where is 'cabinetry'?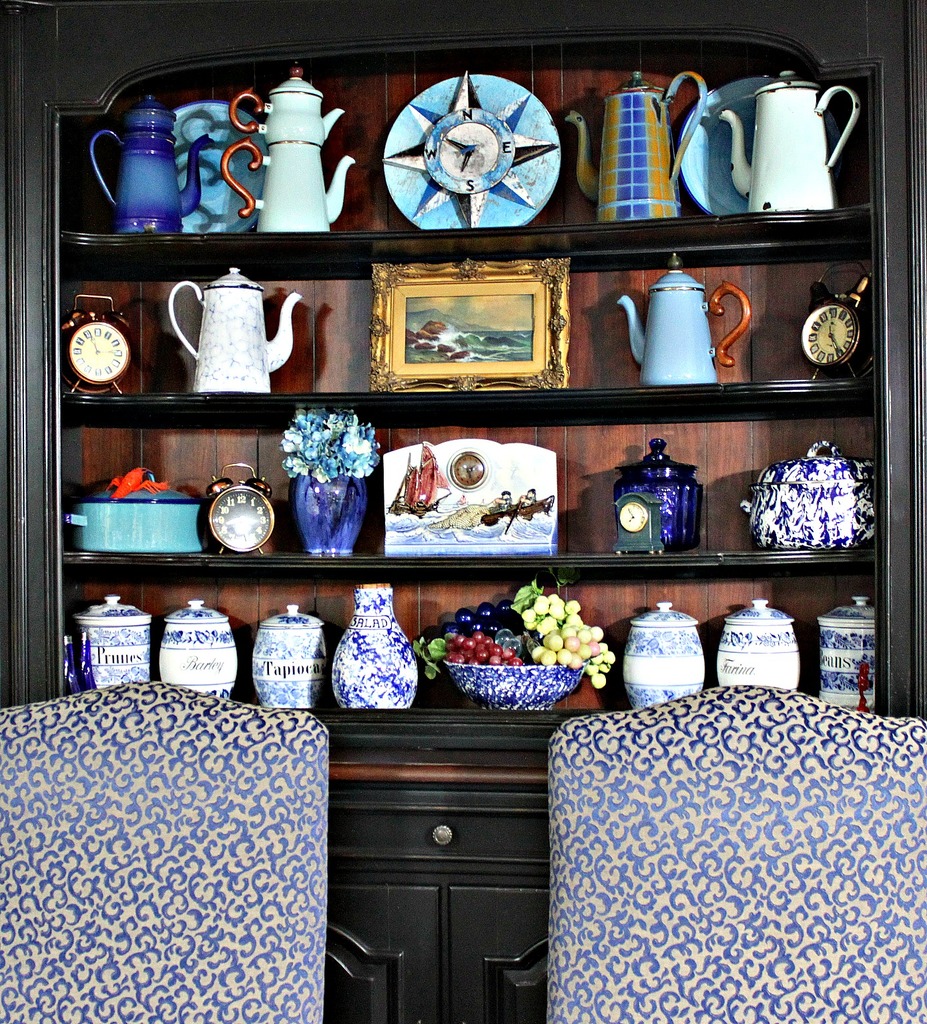
bbox=[8, 13, 910, 248].
